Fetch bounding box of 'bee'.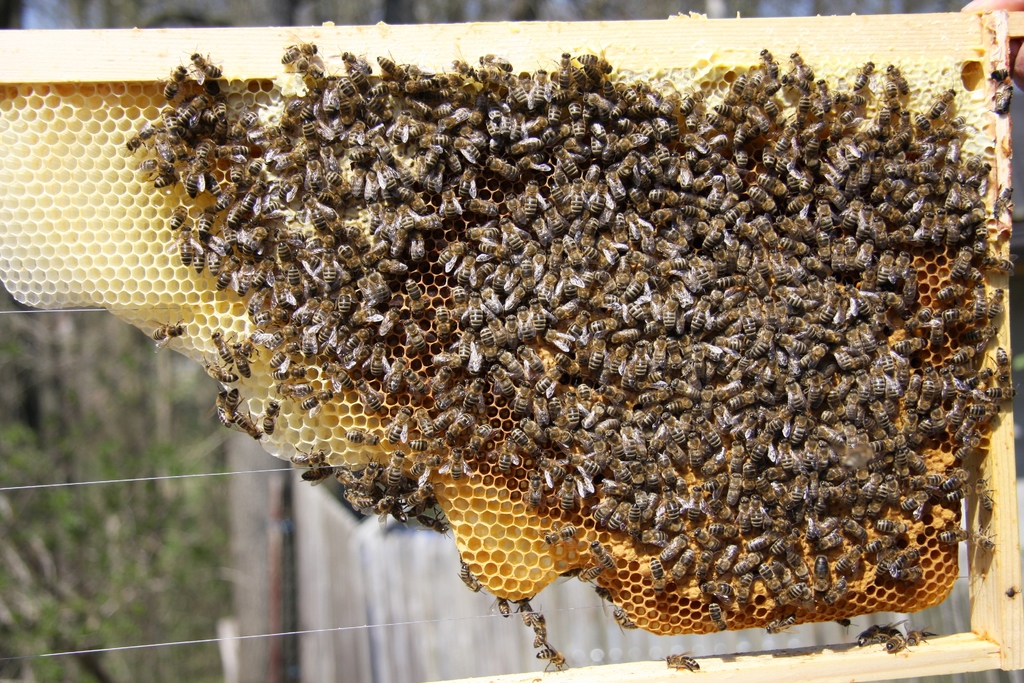
Bbox: (left=949, top=413, right=978, bottom=447).
